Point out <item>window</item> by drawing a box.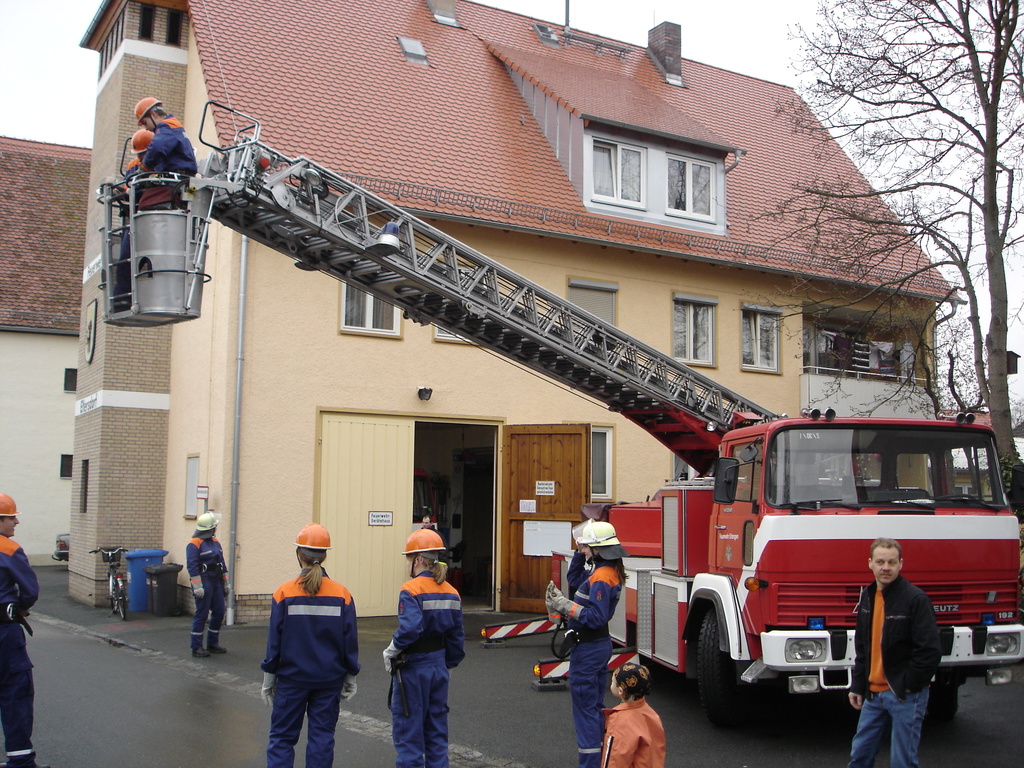
62 452 75 479.
